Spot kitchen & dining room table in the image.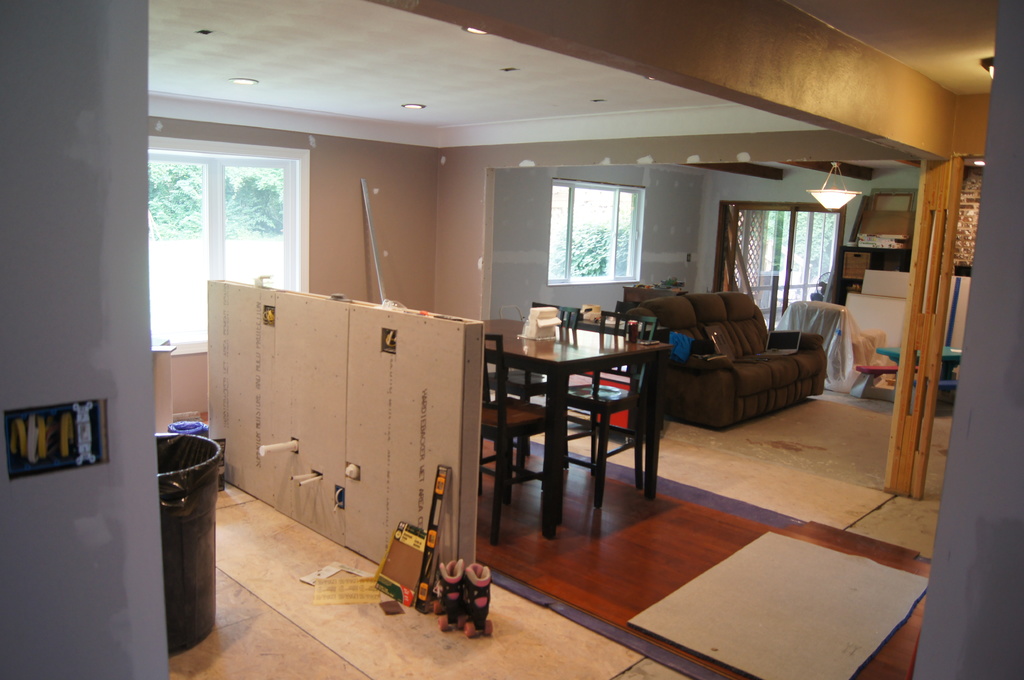
kitchen & dining room table found at x1=459 y1=287 x2=709 y2=528.
